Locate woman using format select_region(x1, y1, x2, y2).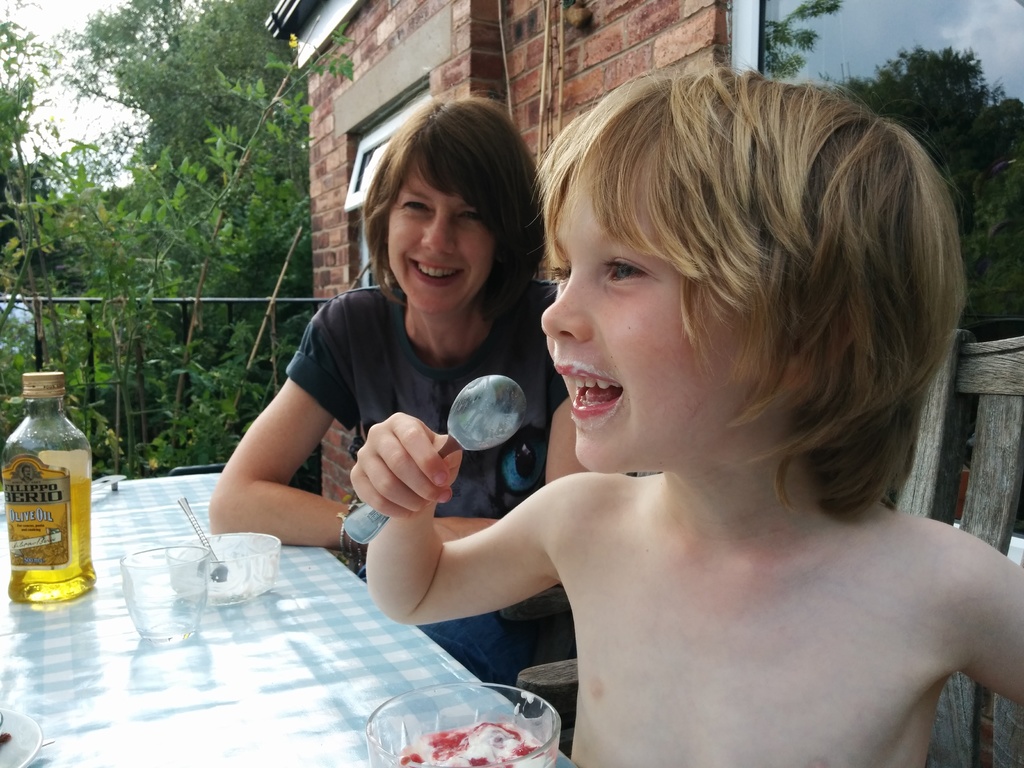
select_region(205, 88, 576, 680).
